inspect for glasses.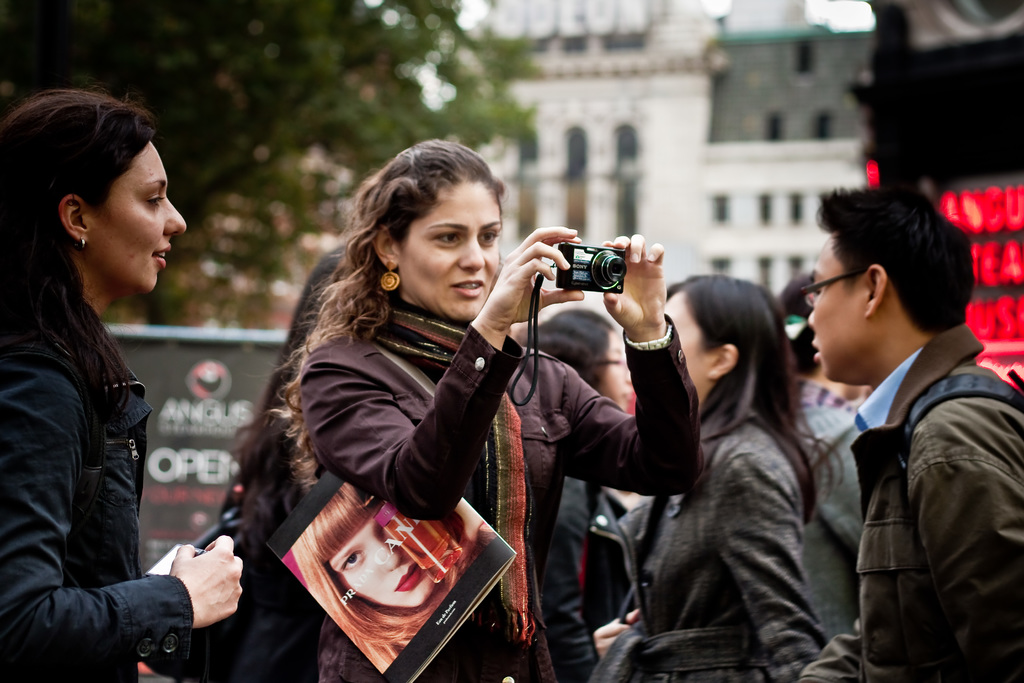
Inspection: select_region(799, 263, 876, 309).
